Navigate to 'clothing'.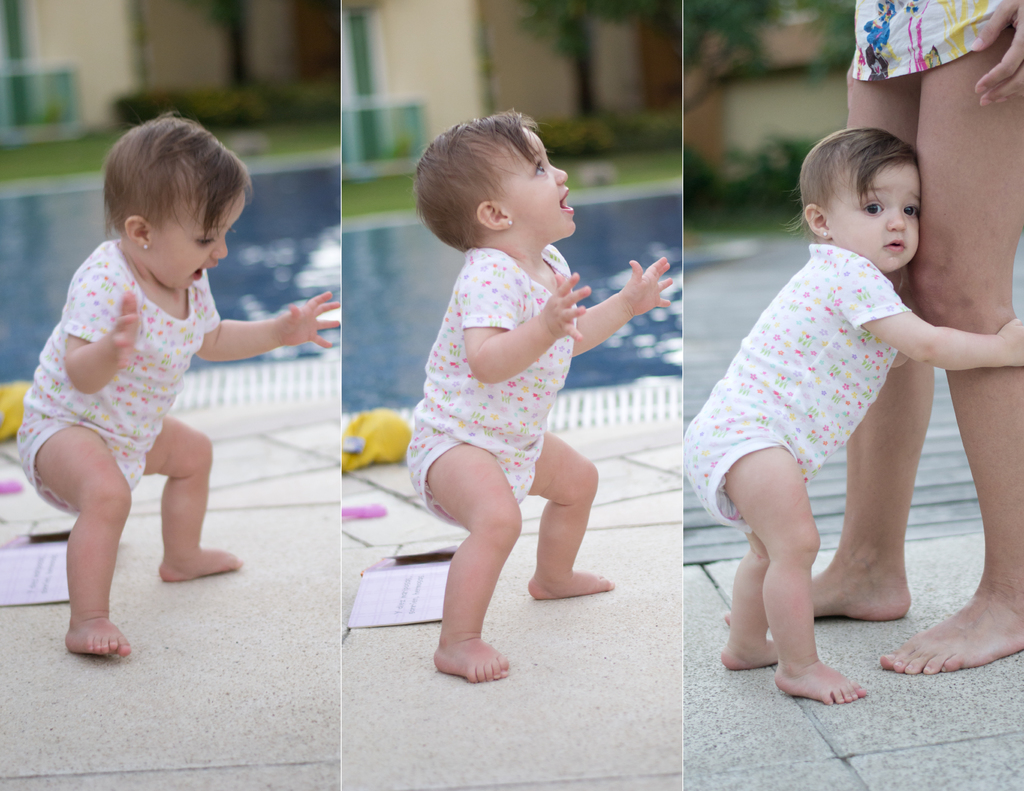
Navigation target: region(409, 239, 599, 529).
